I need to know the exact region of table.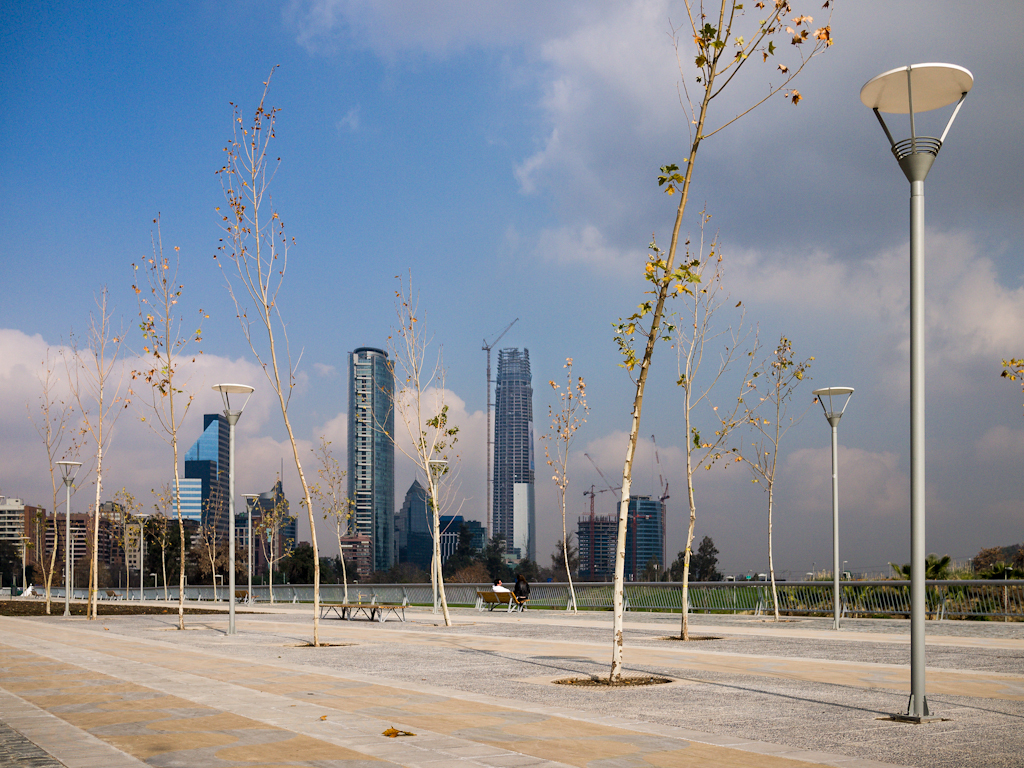
Region: bbox(321, 602, 407, 621).
